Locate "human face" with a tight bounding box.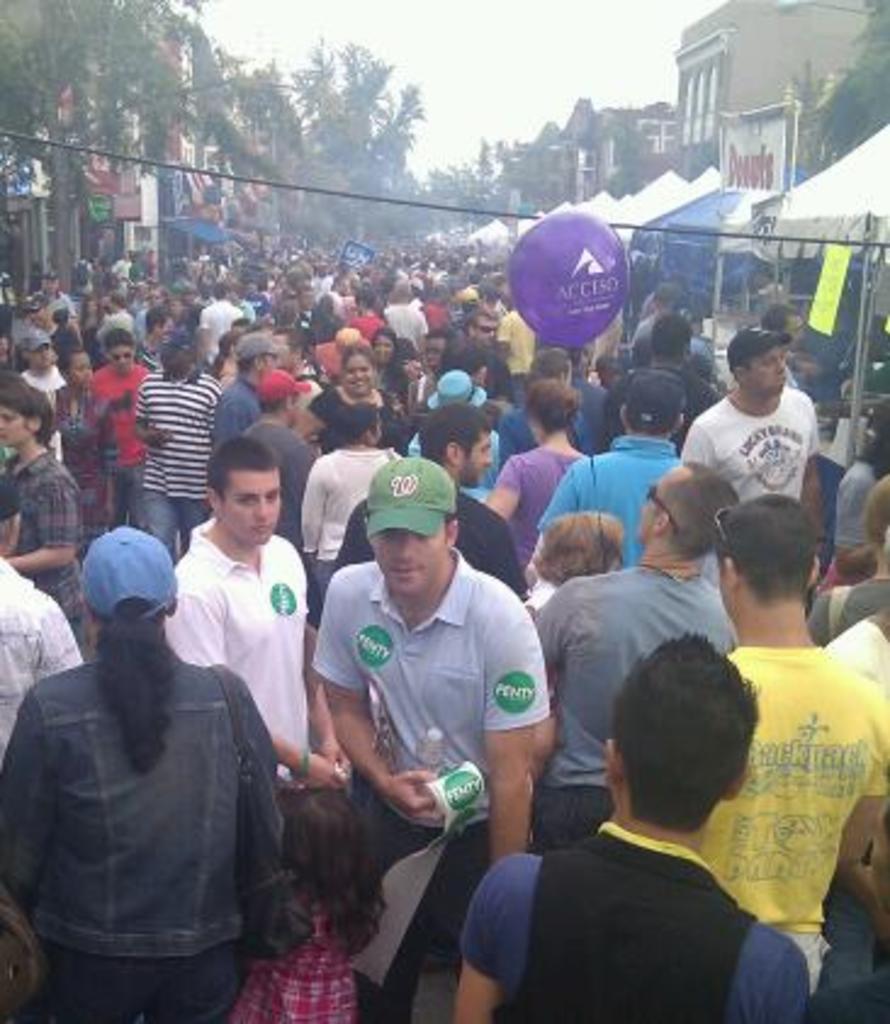
pyautogui.locateOnScreen(630, 460, 674, 542).
